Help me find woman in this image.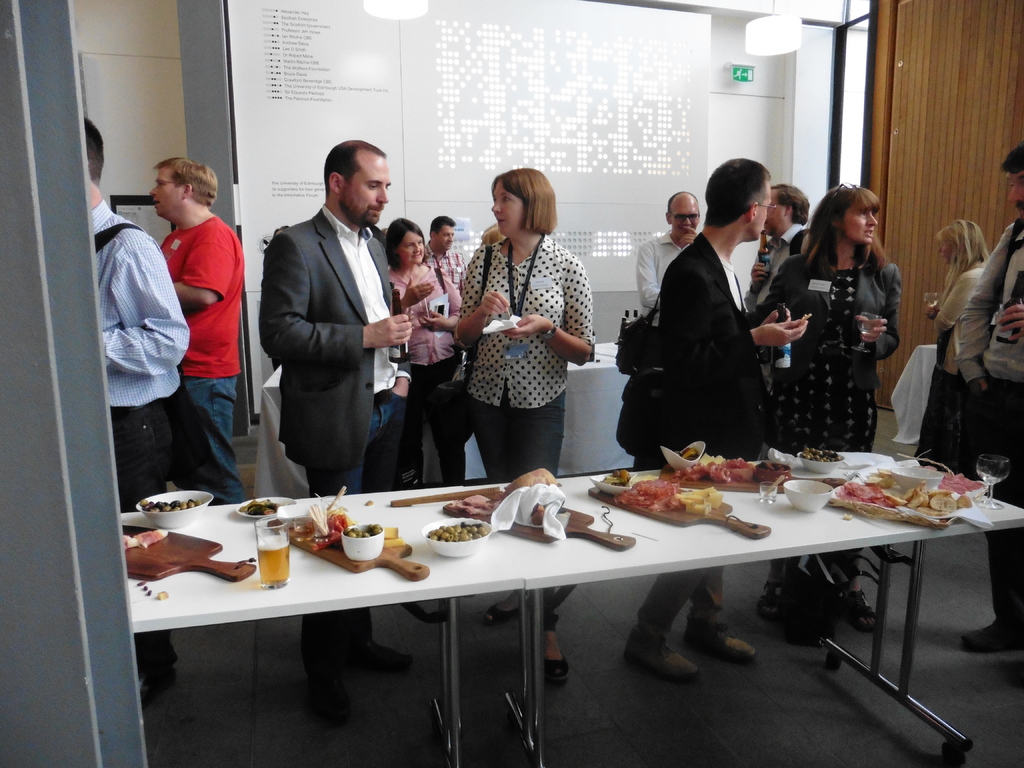
Found it: locate(456, 163, 600, 689).
